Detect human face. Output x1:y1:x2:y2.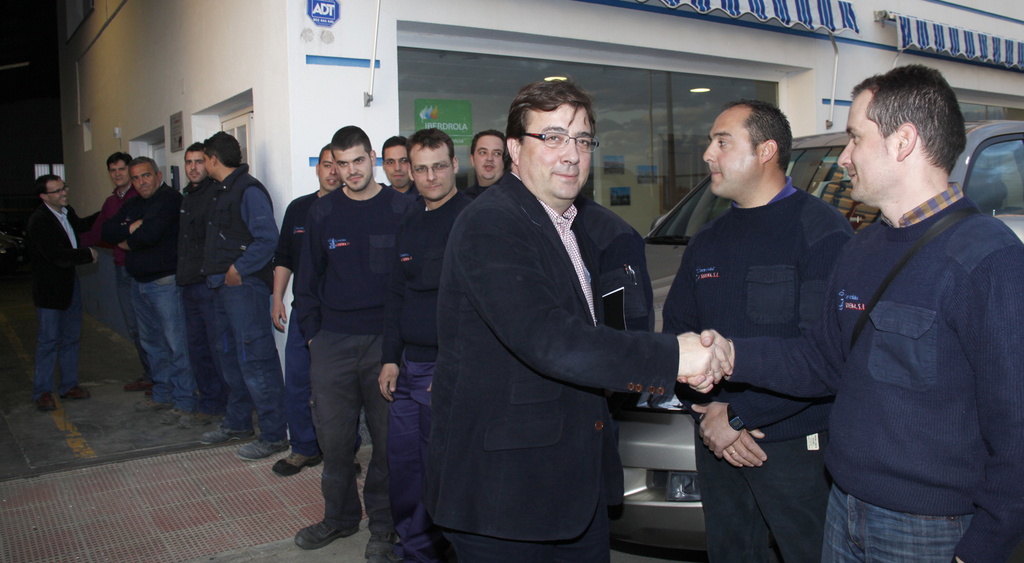
185:151:208:184.
